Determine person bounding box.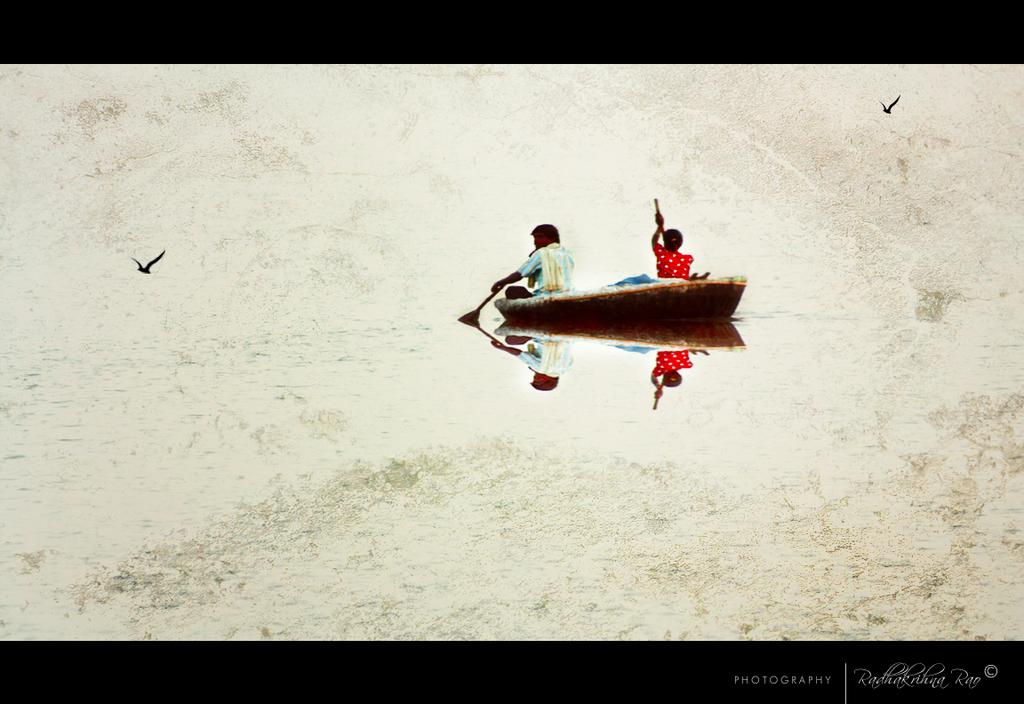
Determined: detection(648, 211, 696, 282).
